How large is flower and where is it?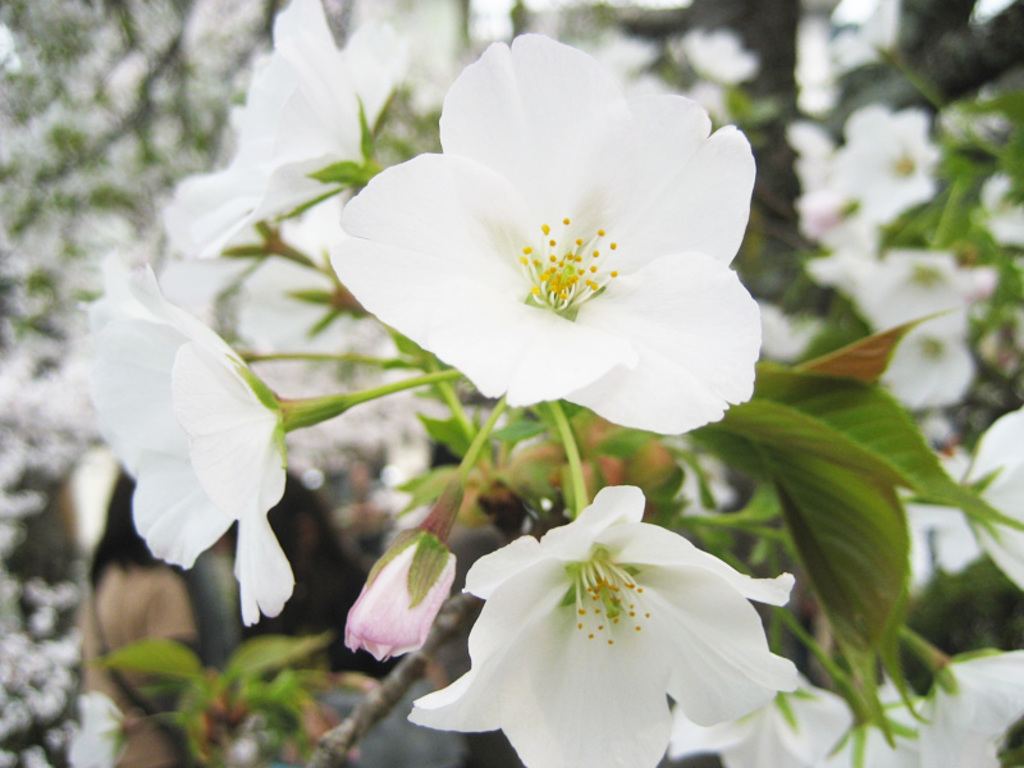
Bounding box: rect(849, 252, 966, 319).
